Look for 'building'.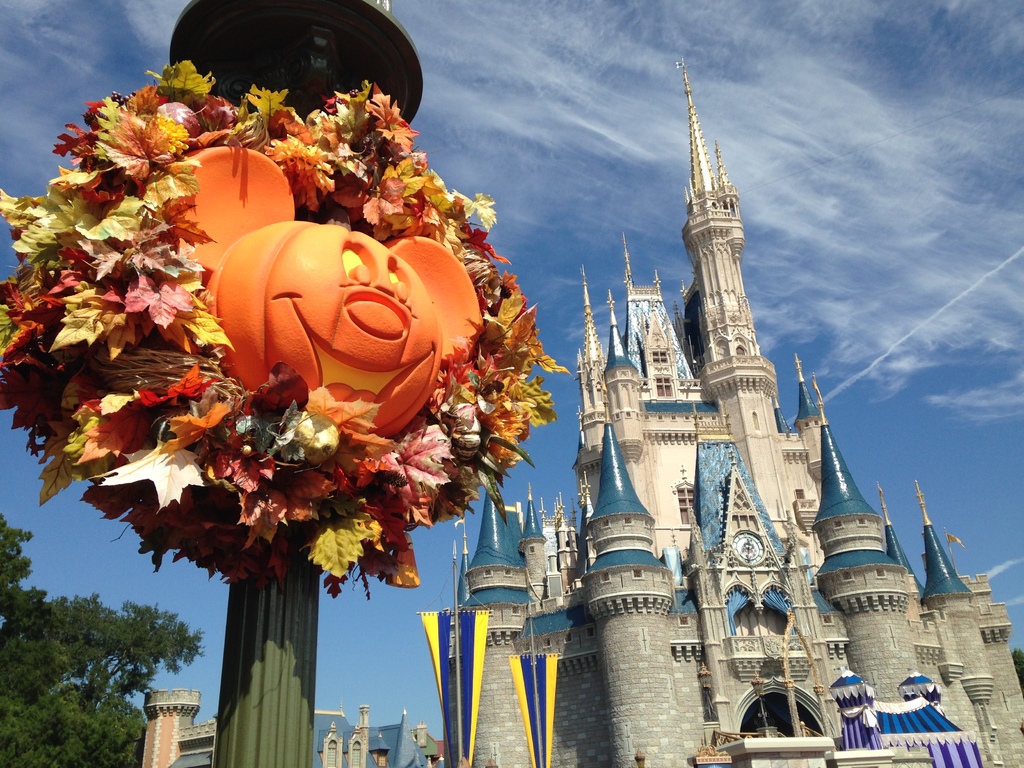
Found: 140/690/448/767.
